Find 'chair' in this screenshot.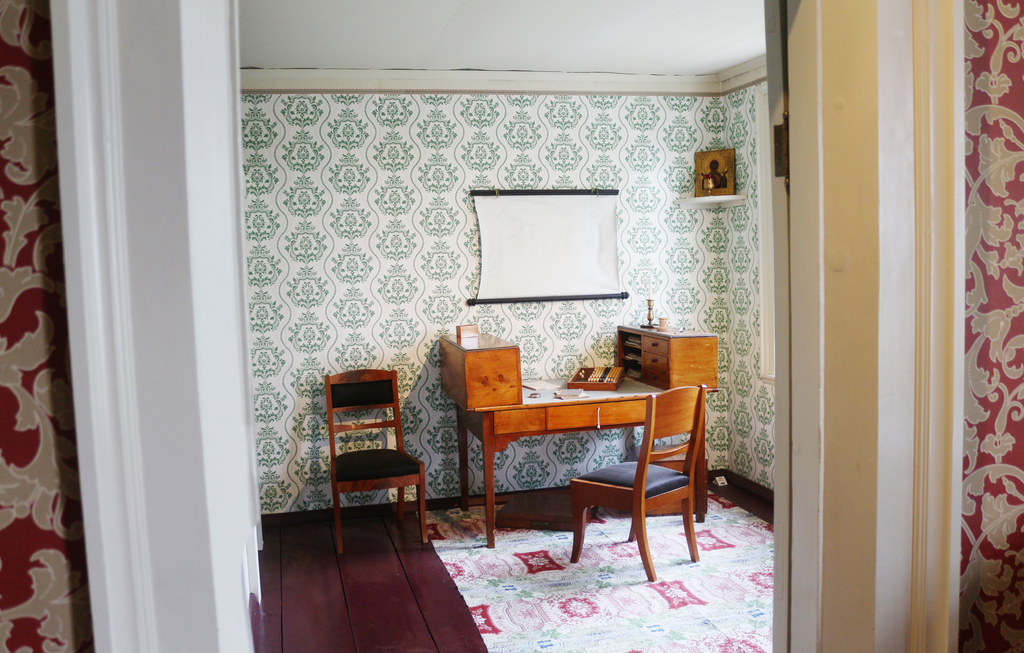
The bounding box for 'chair' is crop(569, 380, 701, 582).
